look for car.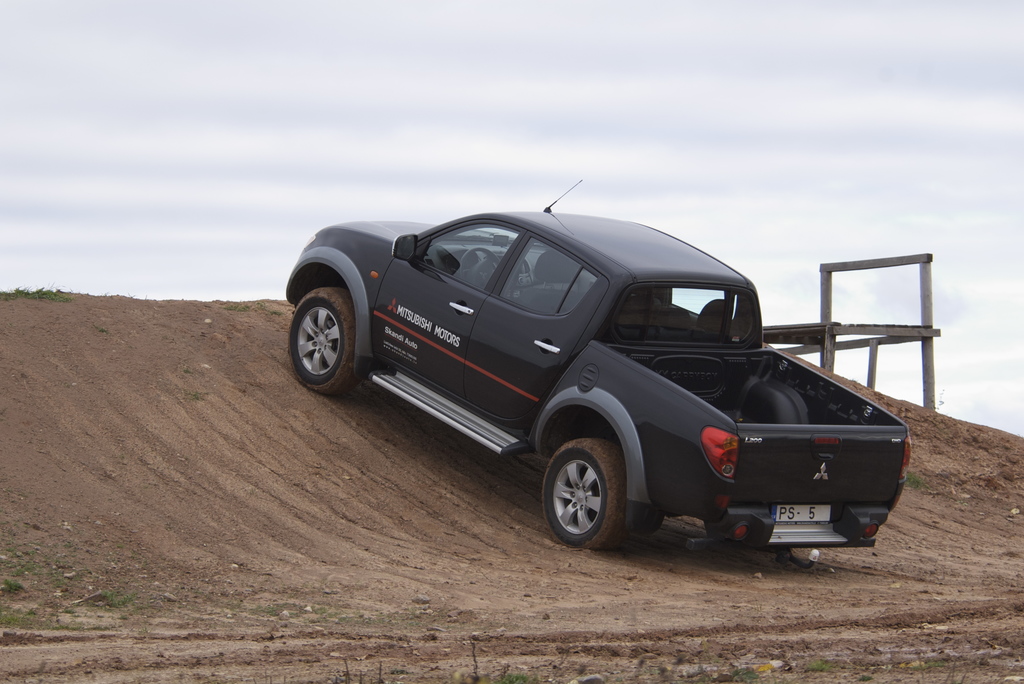
Found: crop(286, 181, 916, 571).
